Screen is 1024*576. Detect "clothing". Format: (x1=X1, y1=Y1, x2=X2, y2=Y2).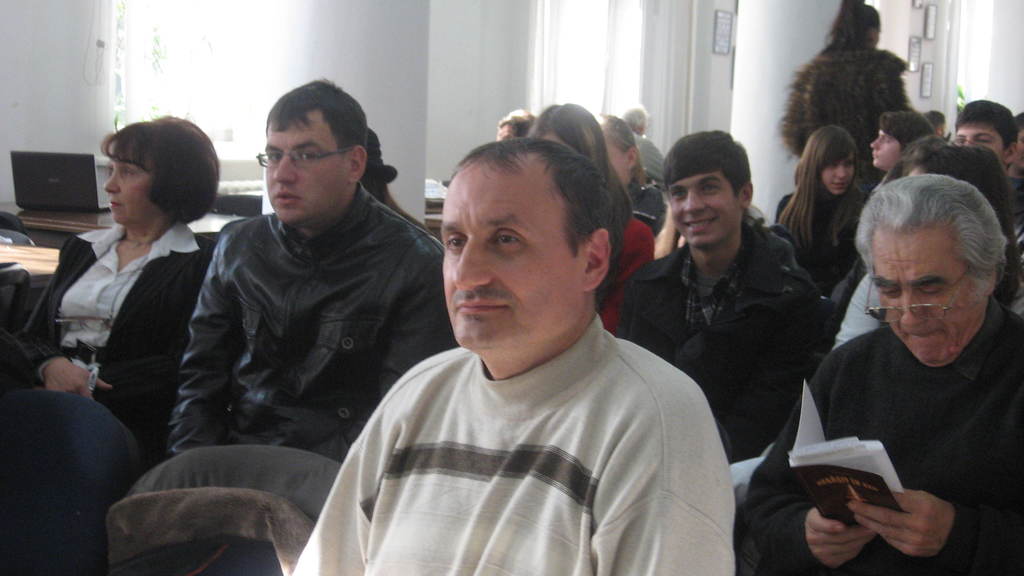
(x1=306, y1=254, x2=742, y2=575).
